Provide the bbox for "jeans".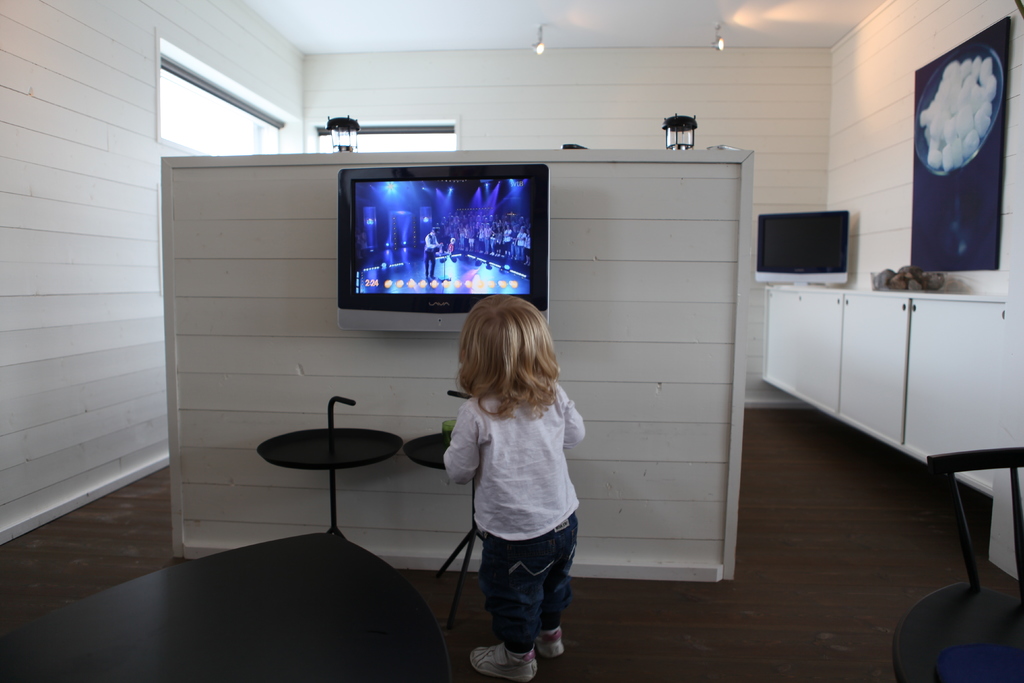
476:525:583:662.
